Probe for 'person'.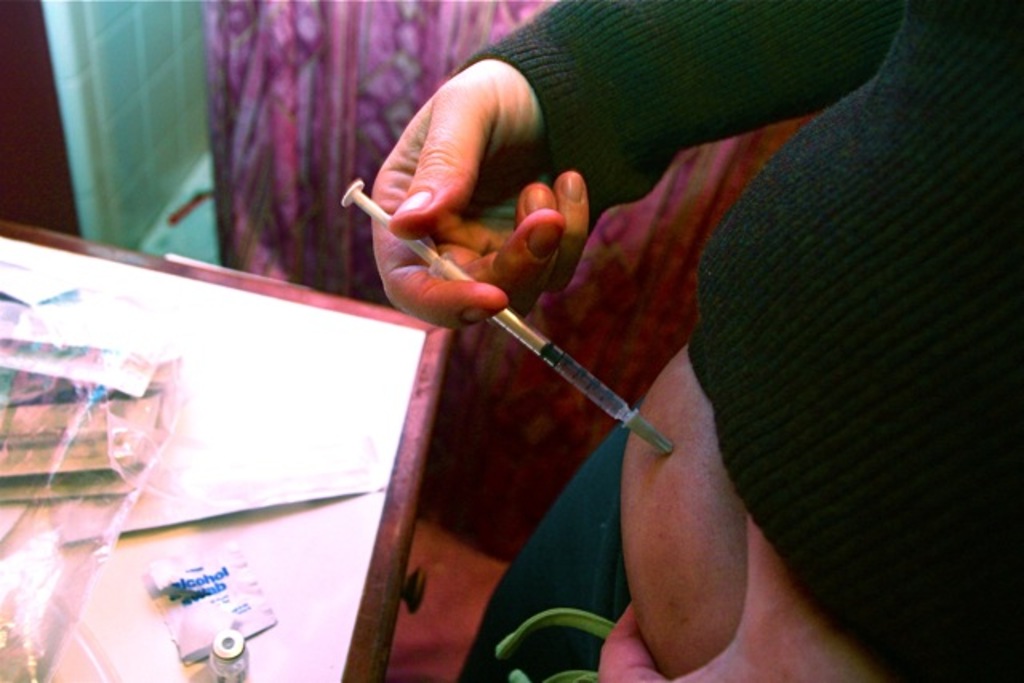
Probe result: 362,0,1022,681.
